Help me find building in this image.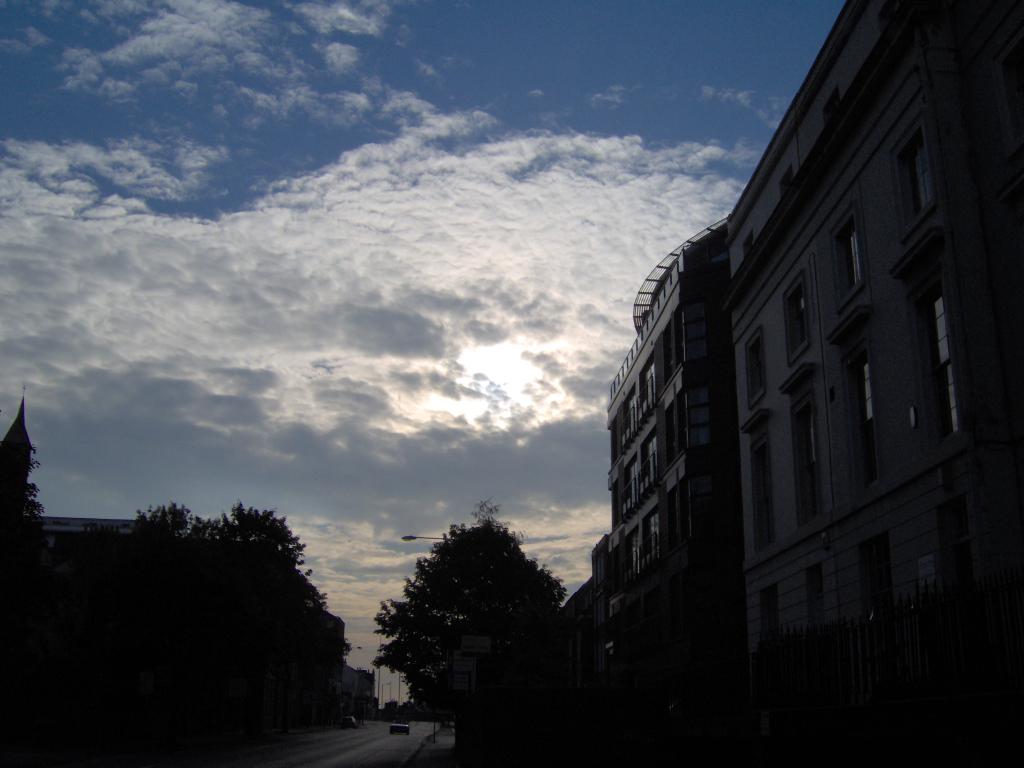
Found it: region(0, 385, 142, 616).
